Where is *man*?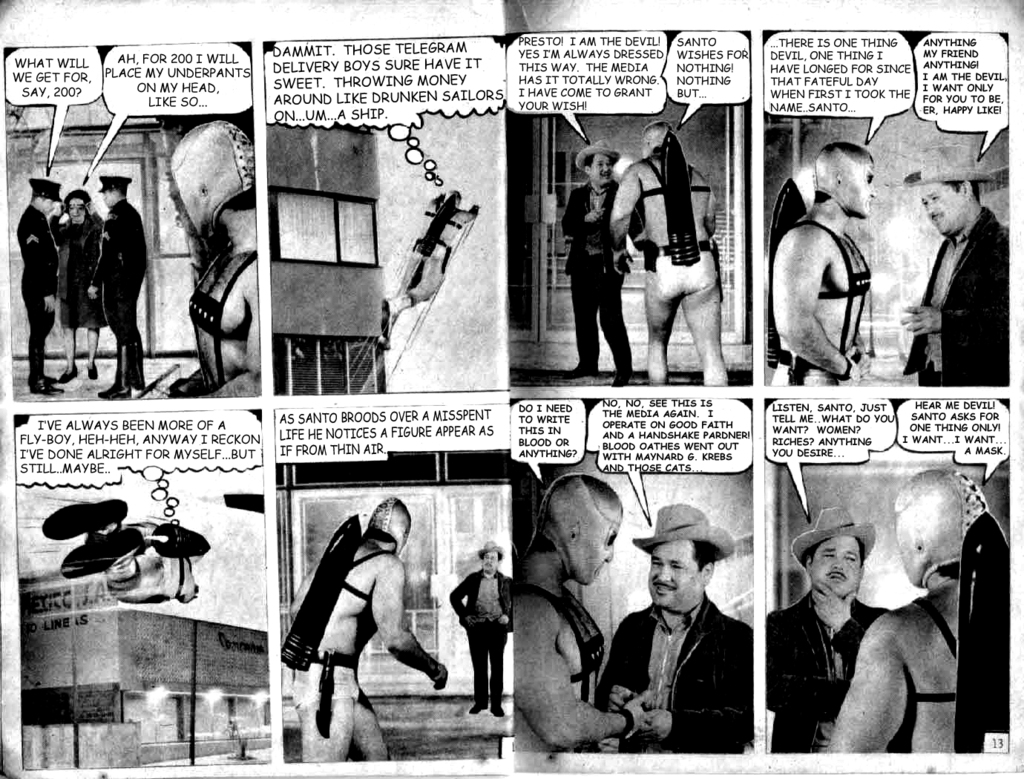
box=[827, 467, 988, 760].
